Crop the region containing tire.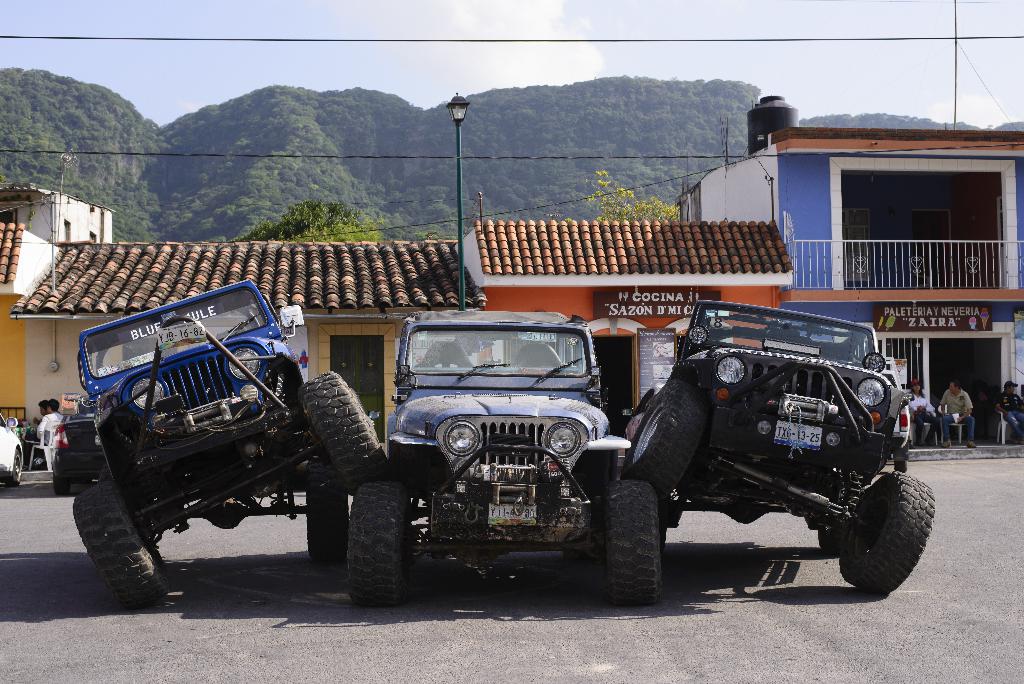
Crop region: detection(4, 449, 22, 485).
